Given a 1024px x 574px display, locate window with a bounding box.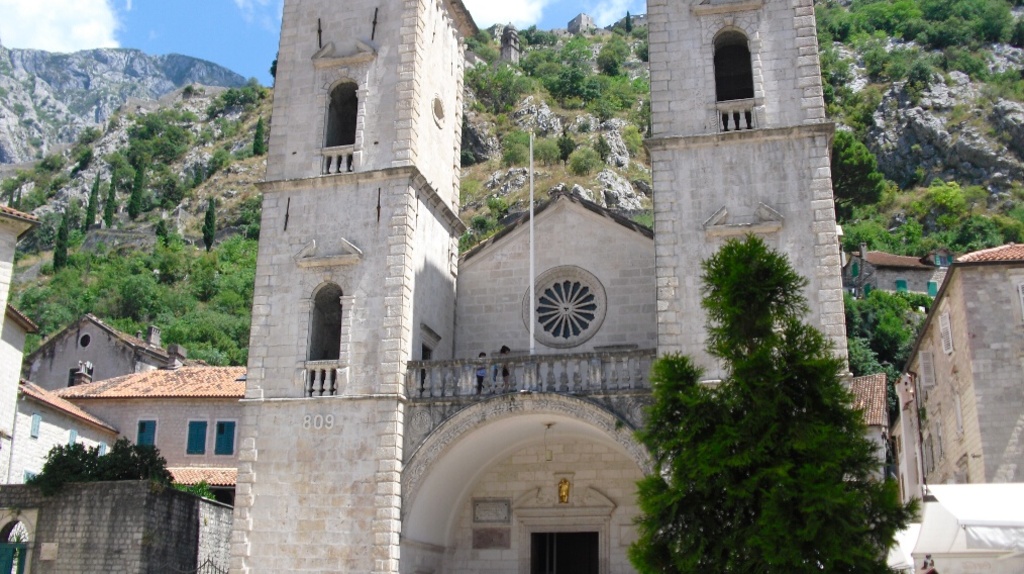
Located: [left=184, top=418, right=207, bottom=459].
